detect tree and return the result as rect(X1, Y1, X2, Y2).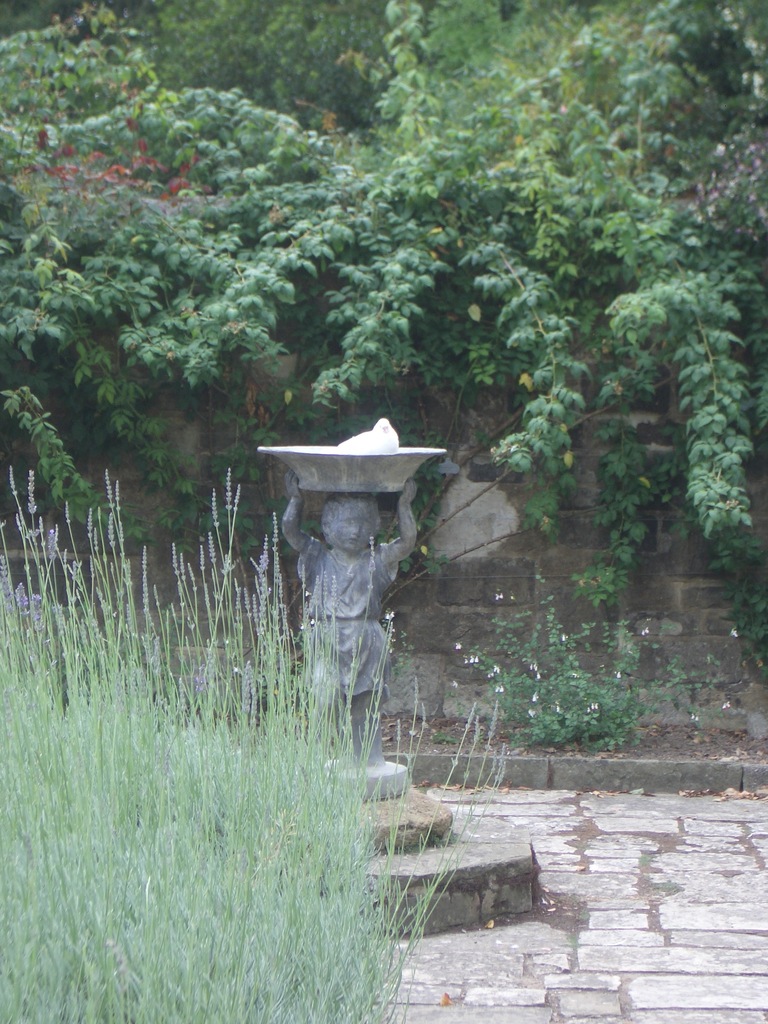
rect(0, 0, 742, 484).
